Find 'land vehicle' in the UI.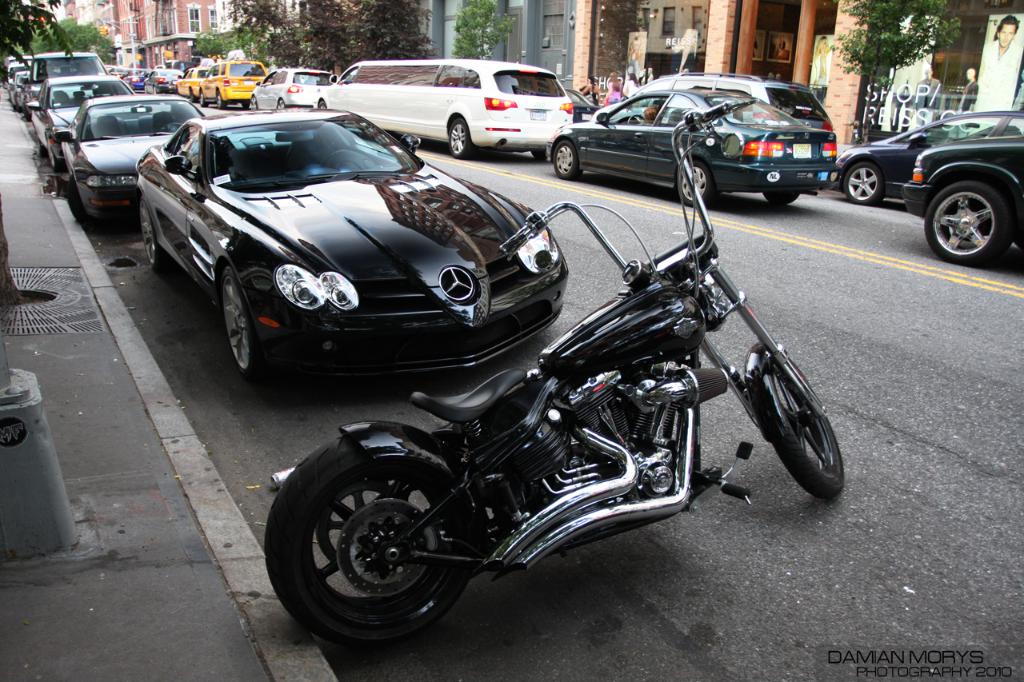
UI element at <box>248,72,335,109</box>.
